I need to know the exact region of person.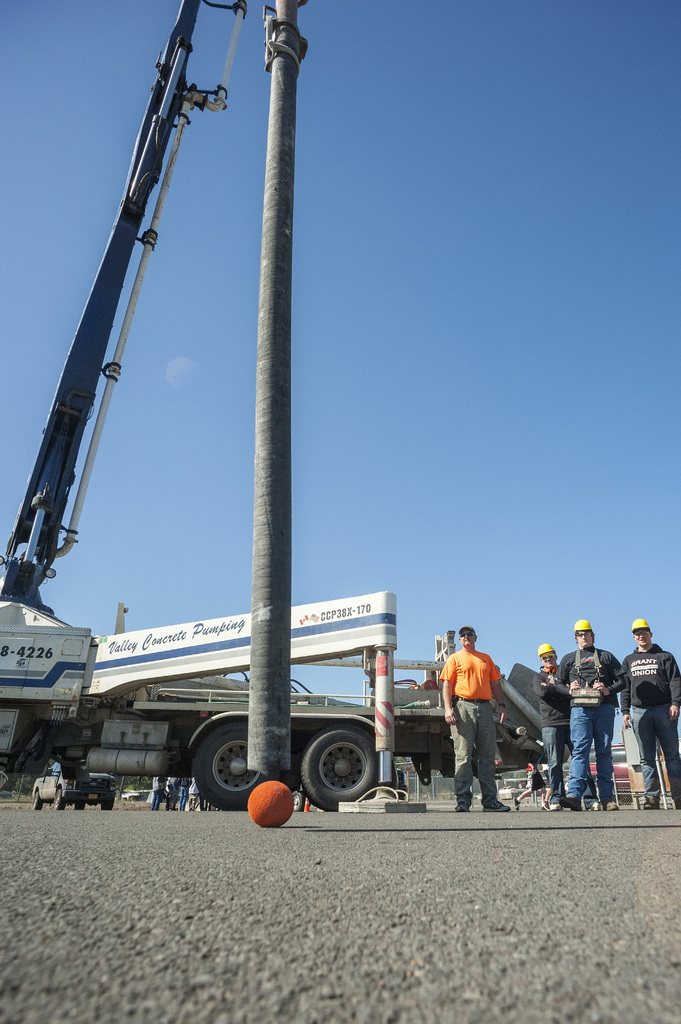
Region: (left=614, top=617, right=680, bottom=810).
